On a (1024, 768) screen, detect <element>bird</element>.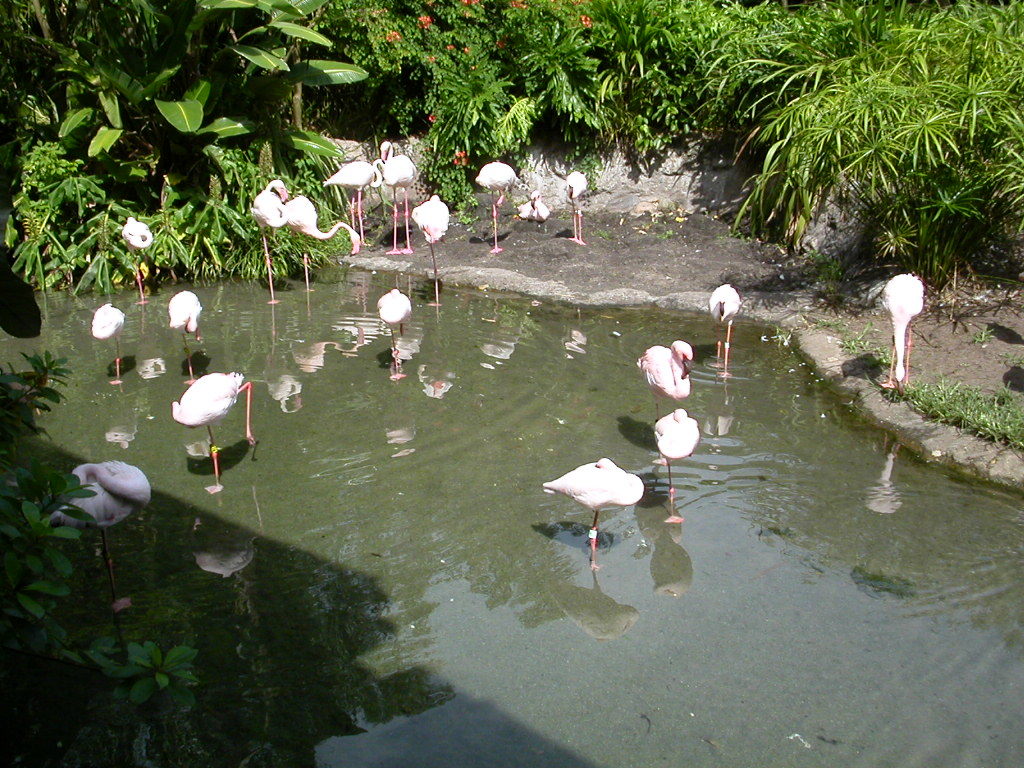
select_region(542, 453, 646, 546).
